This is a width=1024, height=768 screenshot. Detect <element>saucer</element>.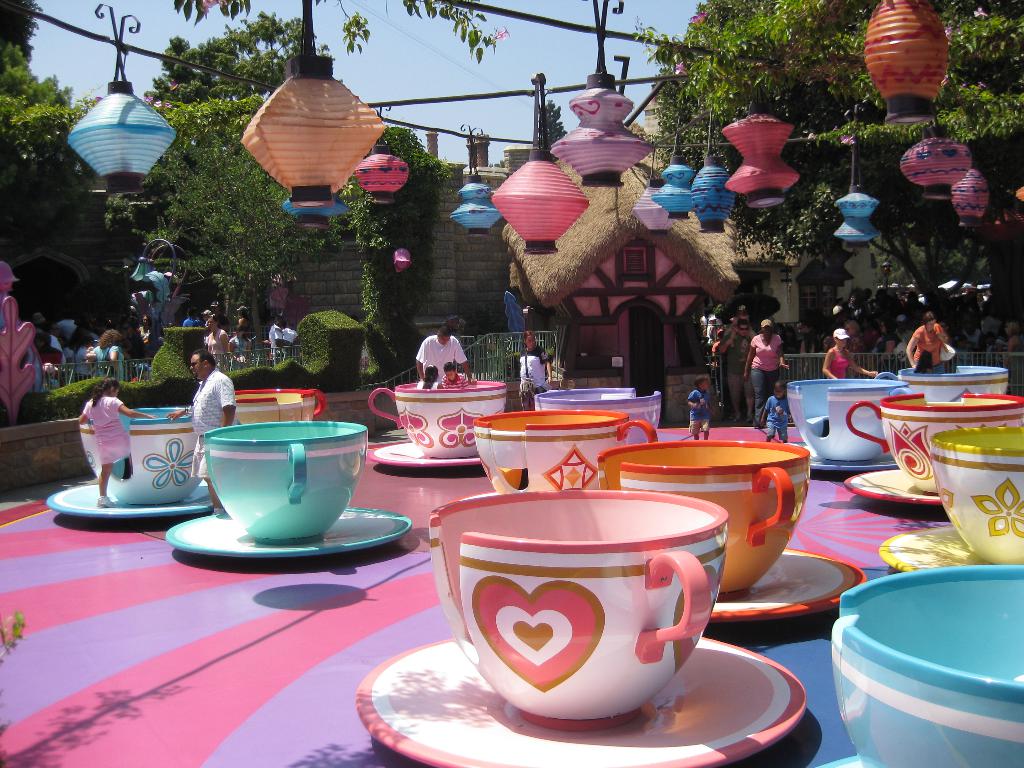
[844, 470, 940, 506].
